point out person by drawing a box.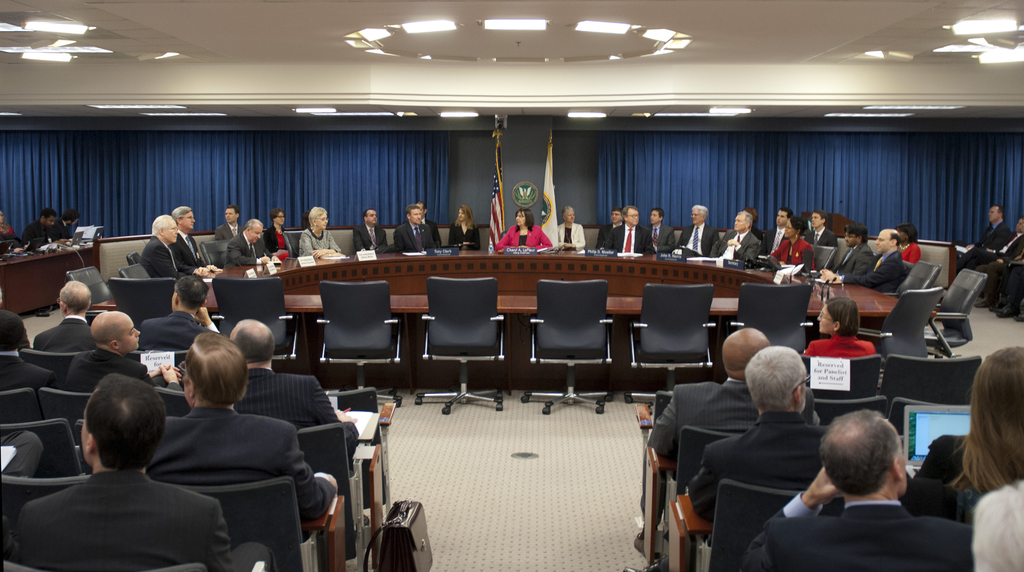
<region>976, 215, 1023, 312</region>.
